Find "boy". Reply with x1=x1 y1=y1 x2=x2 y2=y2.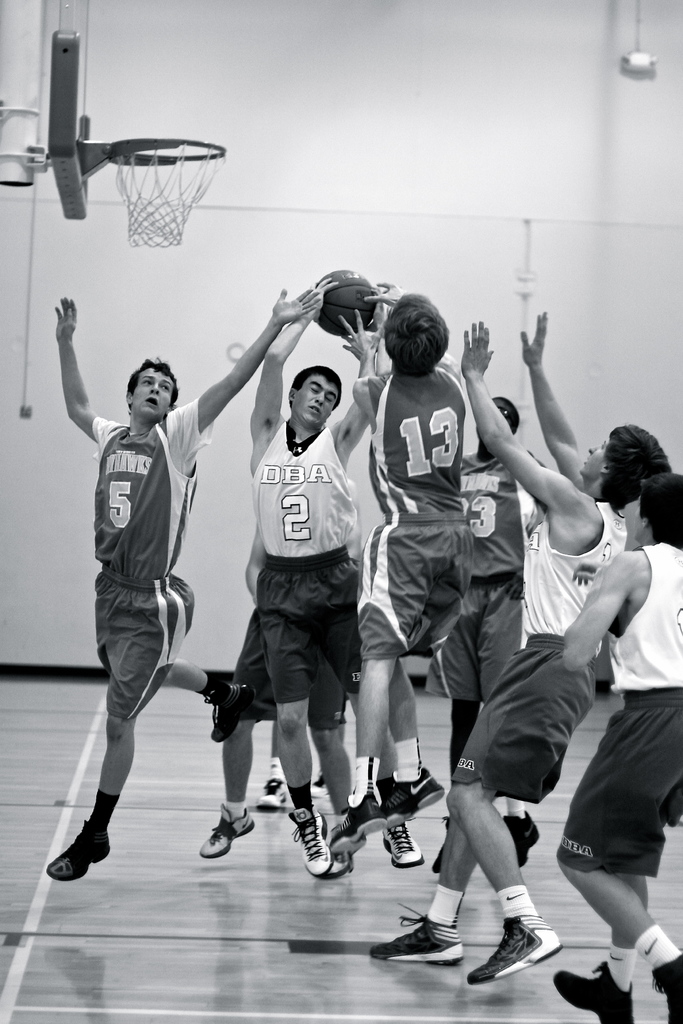
x1=448 y1=385 x2=565 y2=878.
